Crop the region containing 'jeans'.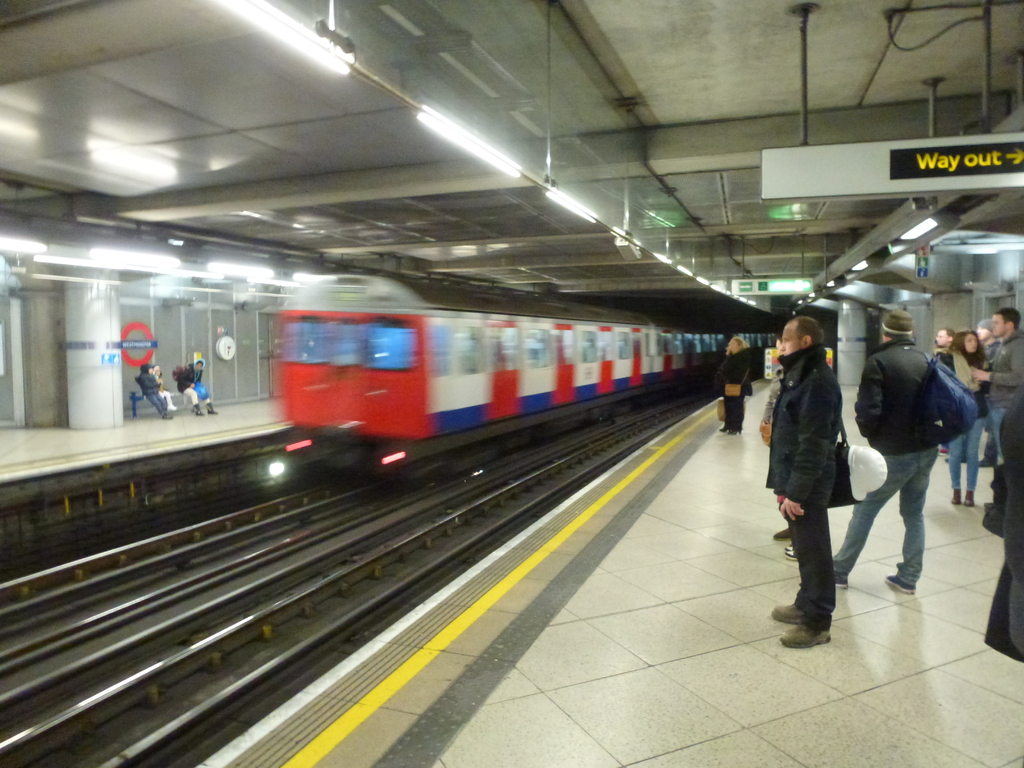
Crop region: rect(987, 403, 1012, 456).
